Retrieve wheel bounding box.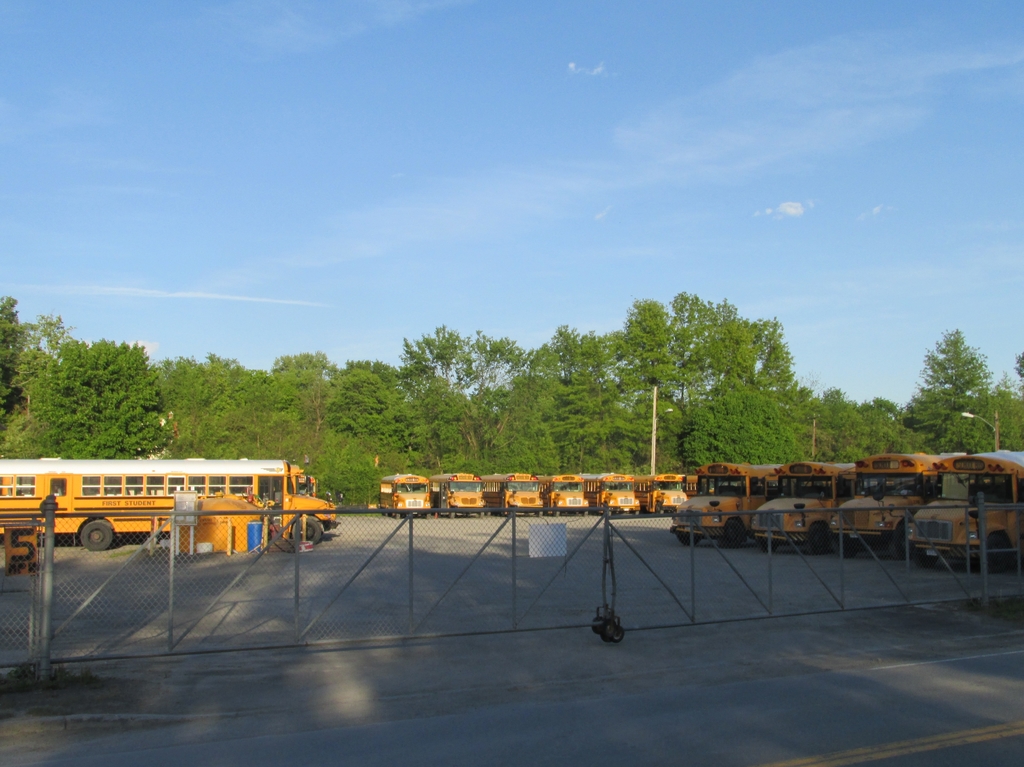
Bounding box: 762:535:778:553.
